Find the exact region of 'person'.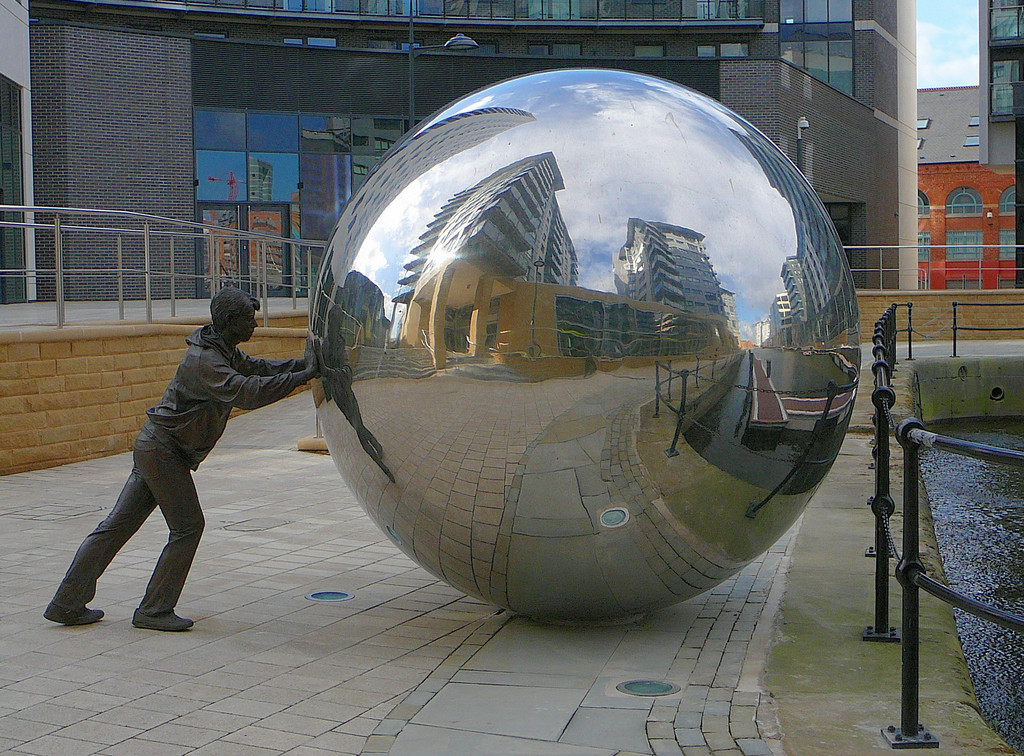
Exact region: pyautogui.locateOnScreen(66, 261, 316, 650).
